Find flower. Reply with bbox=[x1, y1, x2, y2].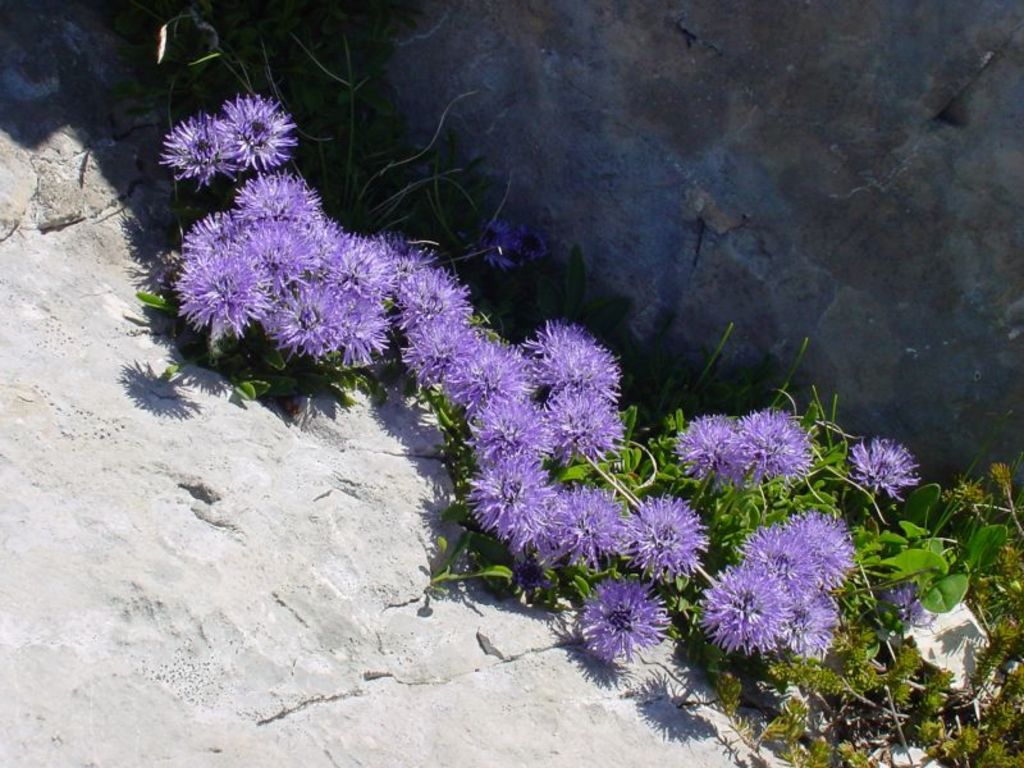
bbox=[511, 219, 554, 261].
